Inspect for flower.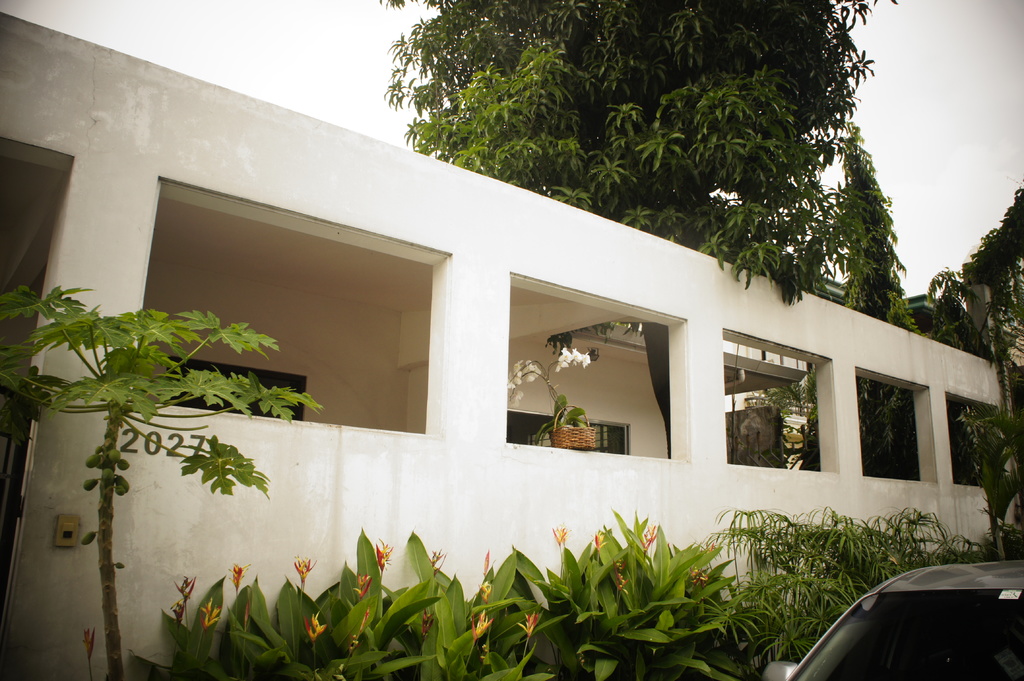
Inspection: x1=552, y1=519, x2=575, y2=545.
